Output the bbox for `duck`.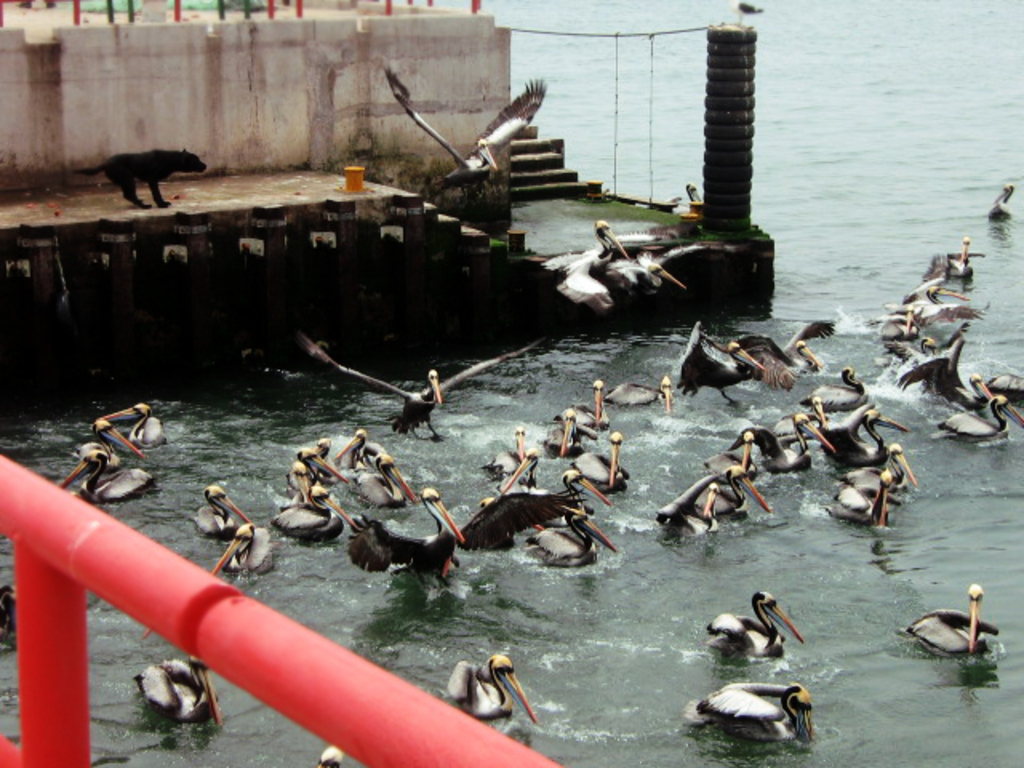
detection(944, 238, 989, 278).
